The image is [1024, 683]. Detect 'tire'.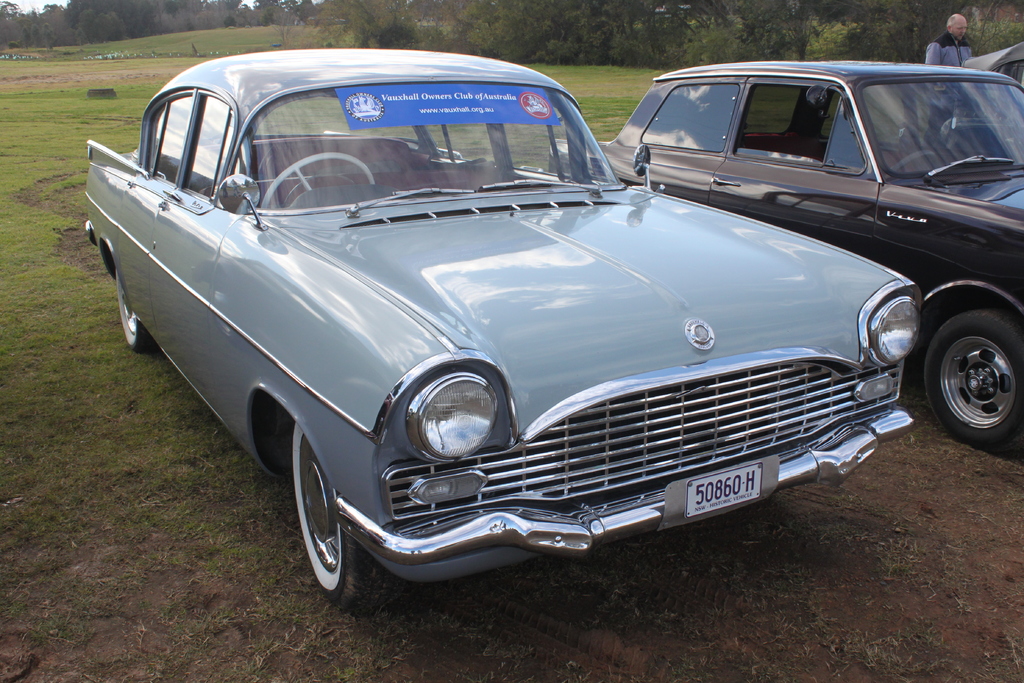
Detection: 113:270:155:346.
